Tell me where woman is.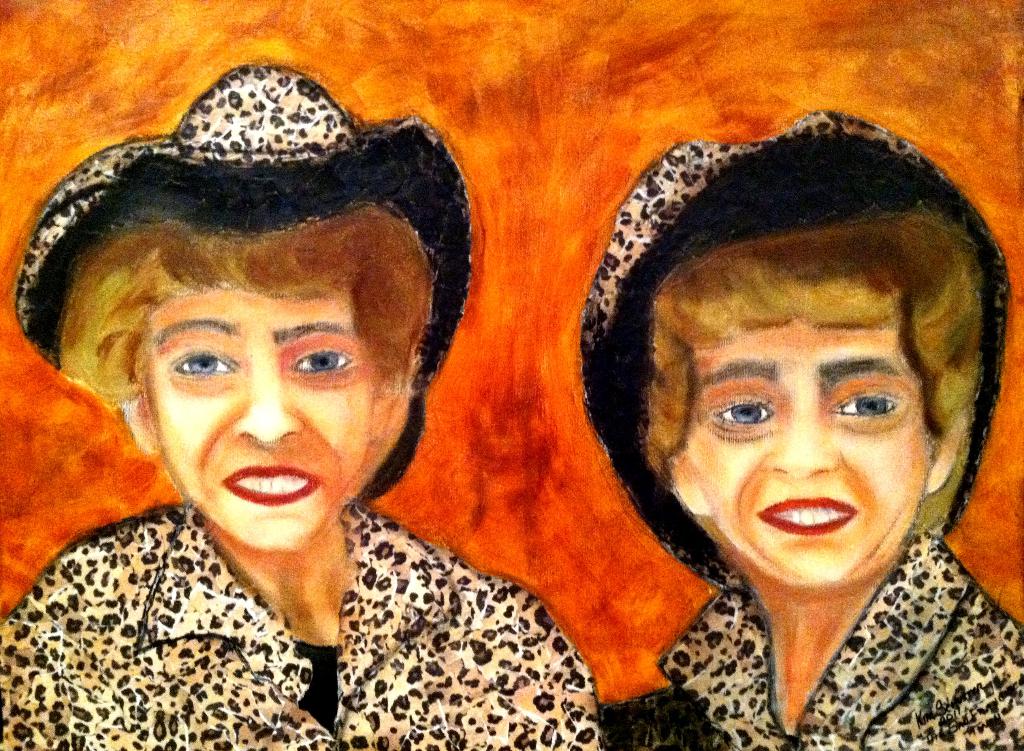
woman is at pyautogui.locateOnScreen(600, 111, 1023, 750).
